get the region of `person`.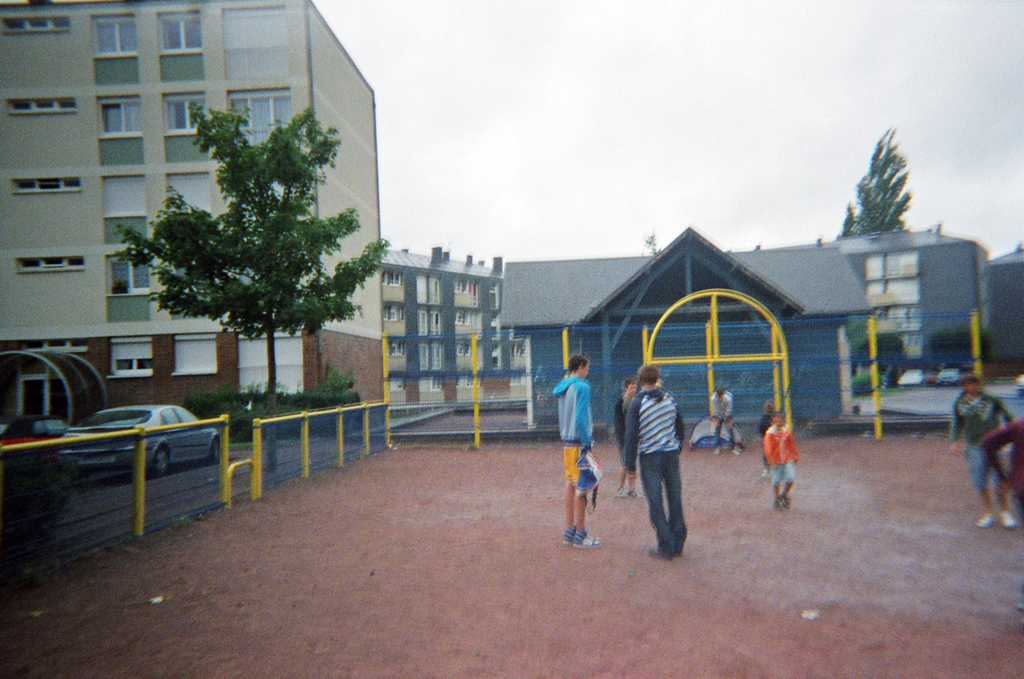
[x1=765, y1=417, x2=803, y2=504].
